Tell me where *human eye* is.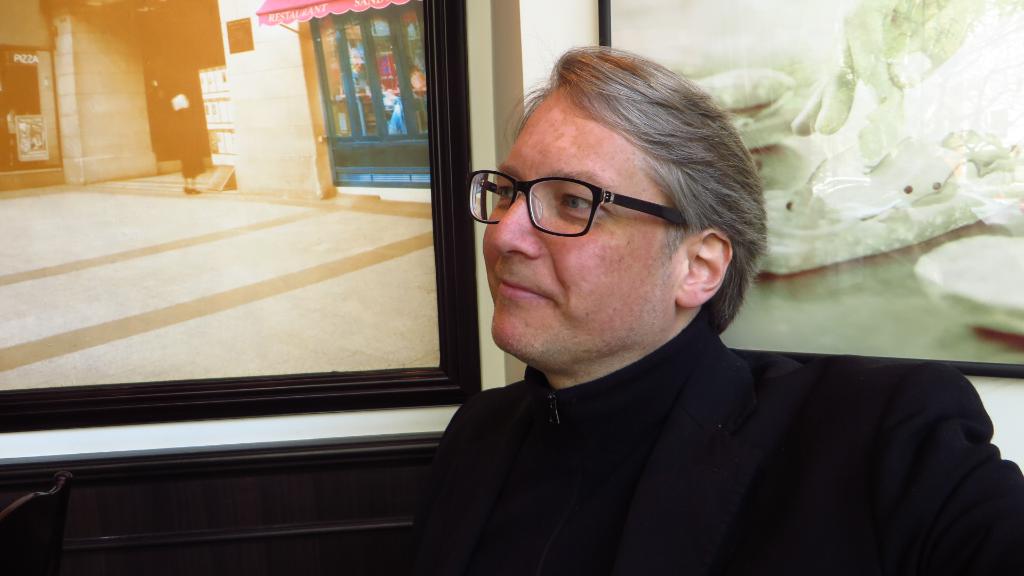
*human eye* is at l=554, t=191, r=606, b=220.
